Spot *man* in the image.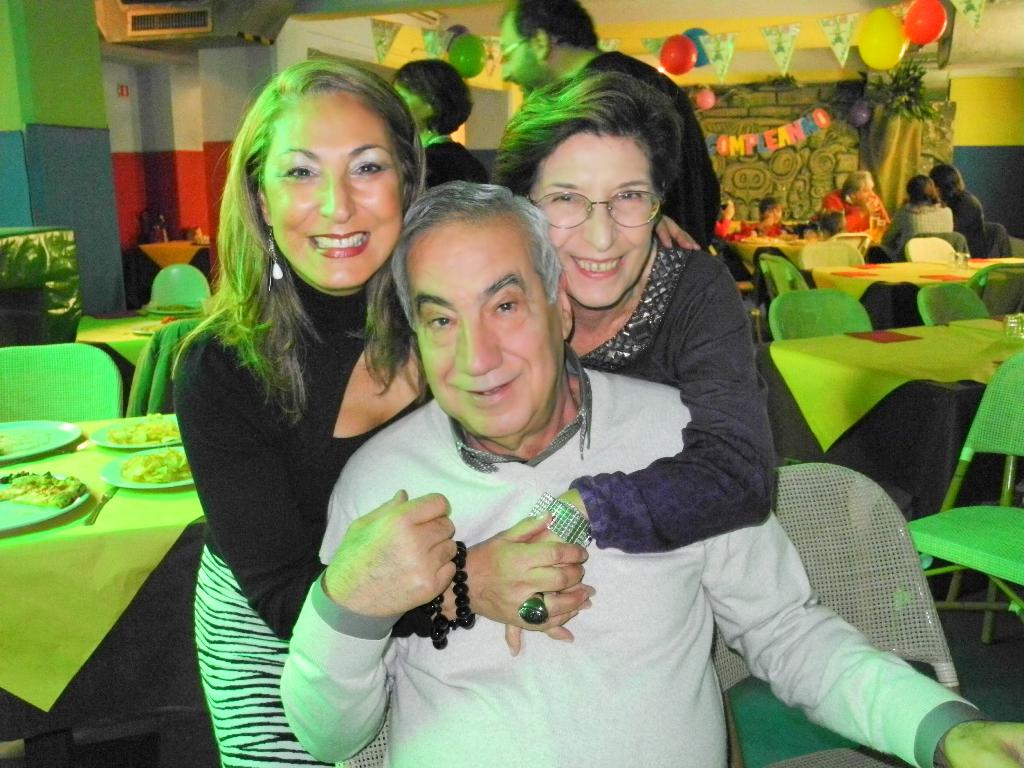
*man* found at (left=269, top=111, right=856, bottom=746).
